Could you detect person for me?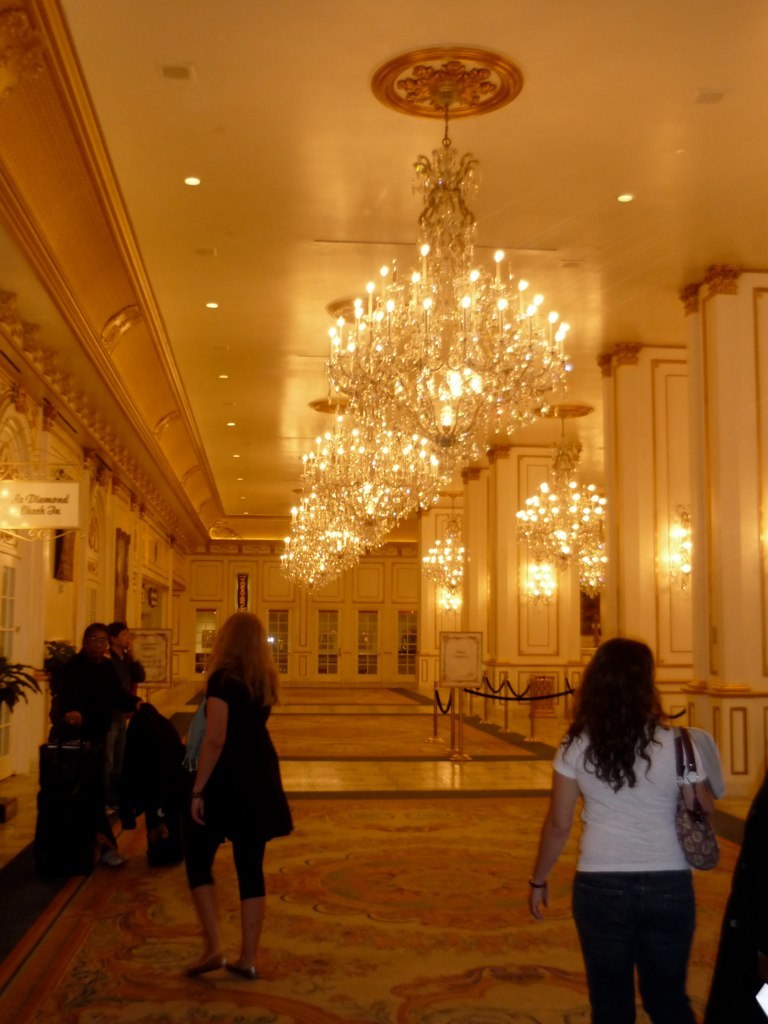
Detection result: crop(57, 627, 138, 863).
